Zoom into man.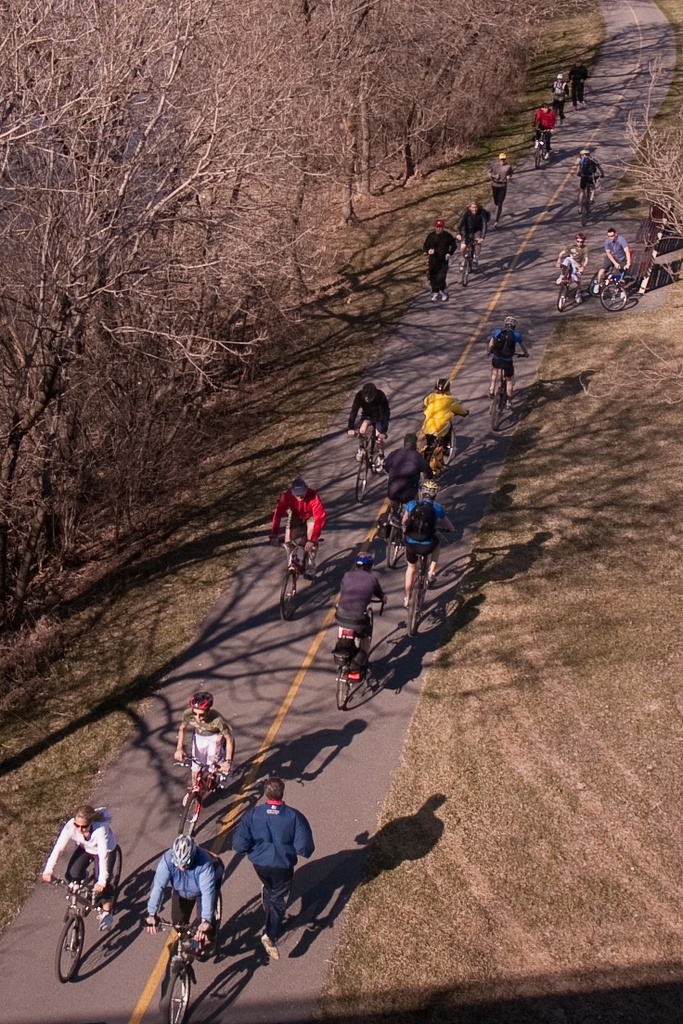
Zoom target: bbox(479, 312, 526, 400).
